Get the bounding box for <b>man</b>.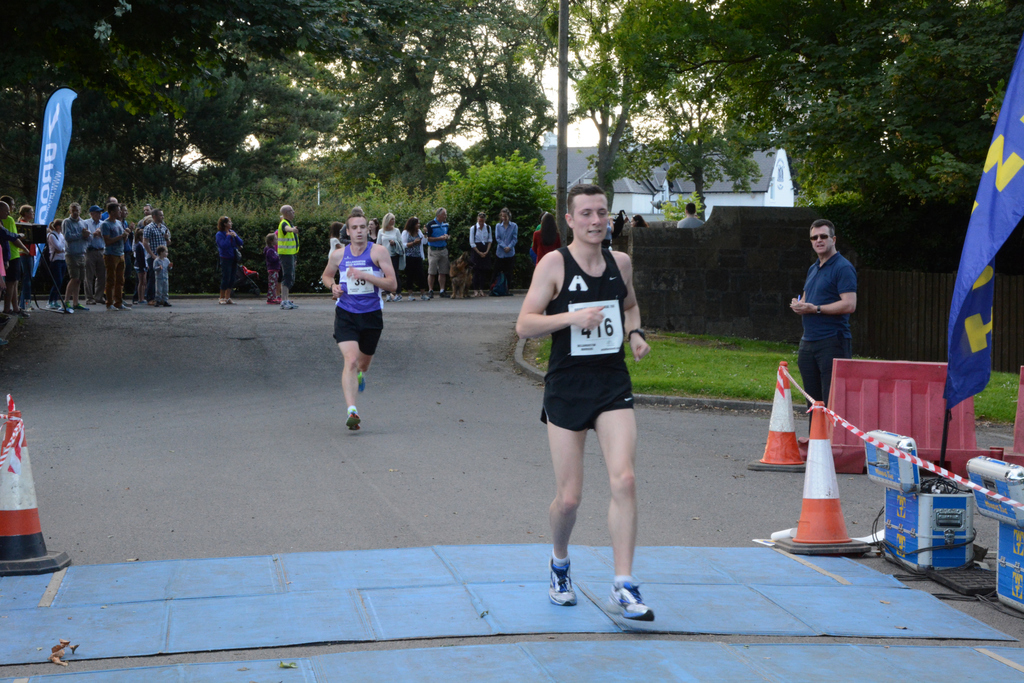
crop(268, 197, 309, 306).
